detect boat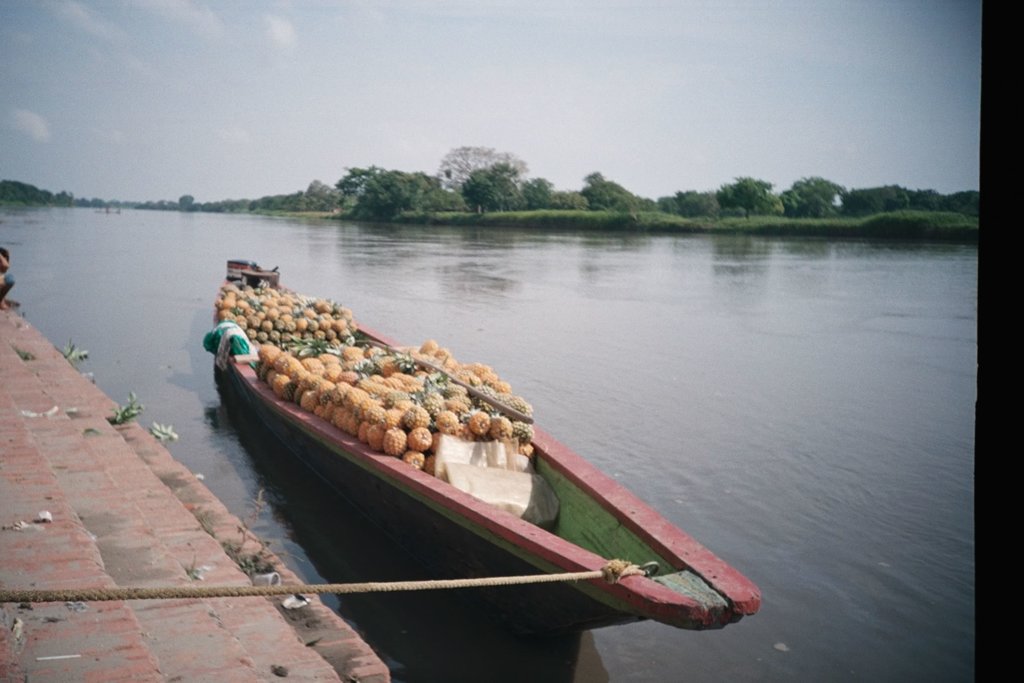
region(205, 251, 748, 639)
